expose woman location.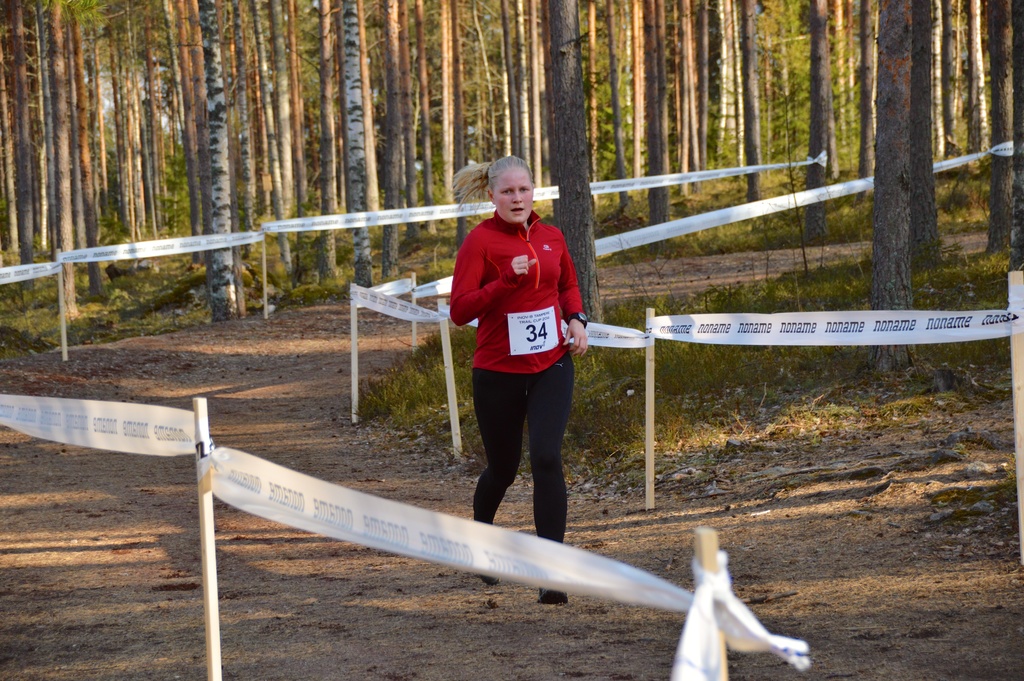
Exposed at 450 154 599 561.
